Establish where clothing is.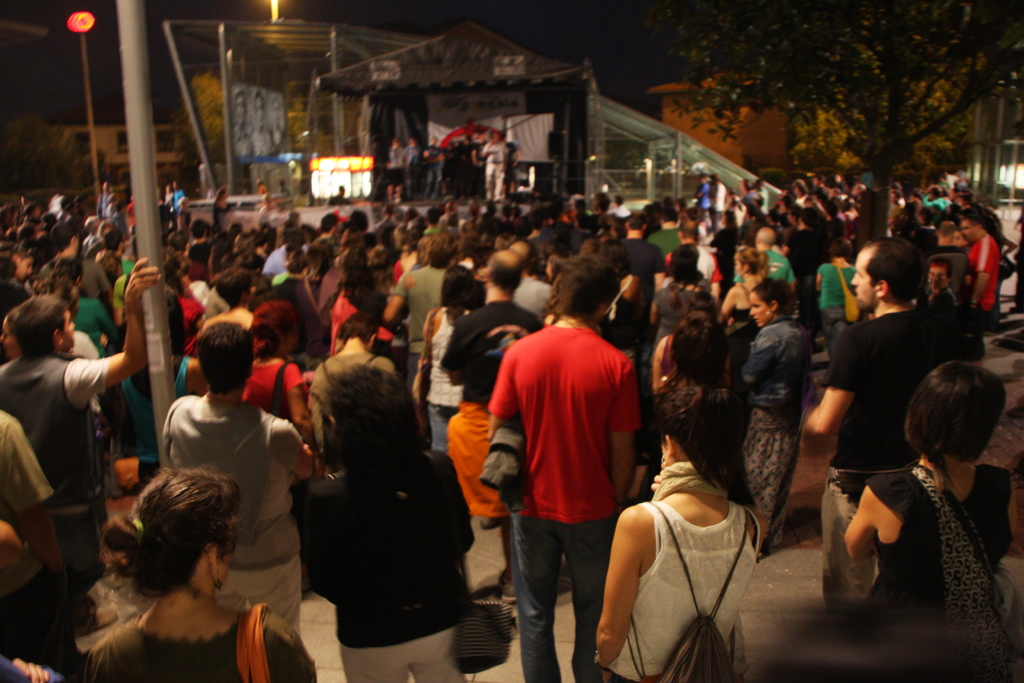
Established at pyautogui.locateOnScreen(433, 299, 541, 511).
